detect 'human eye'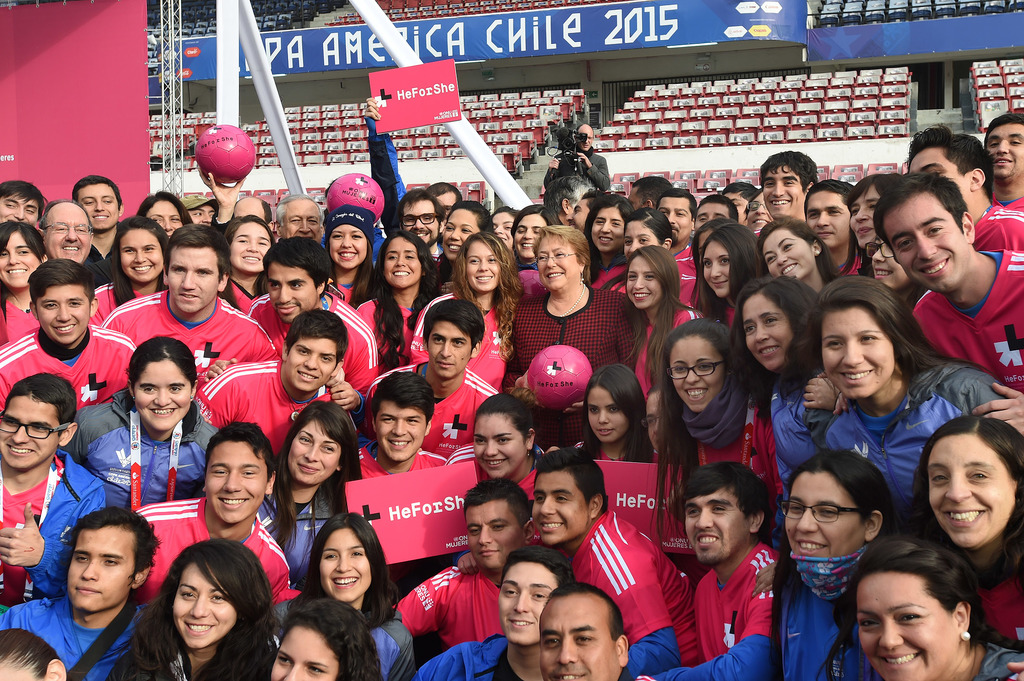
box(327, 552, 339, 559)
